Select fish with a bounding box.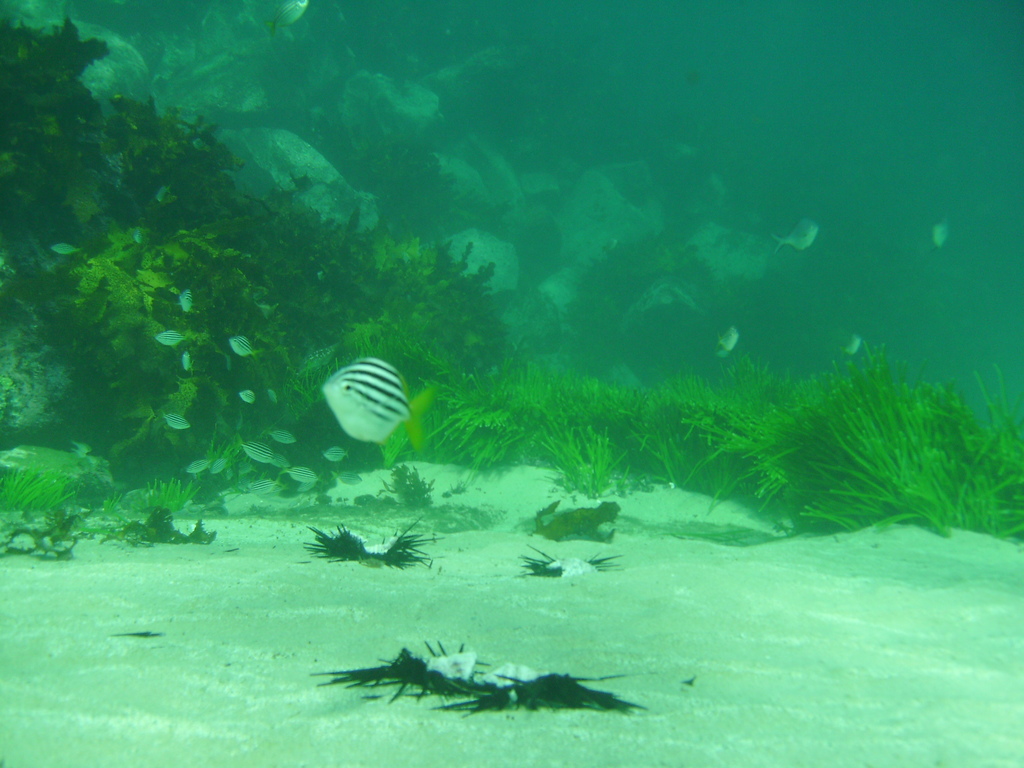
l=710, t=326, r=739, b=349.
